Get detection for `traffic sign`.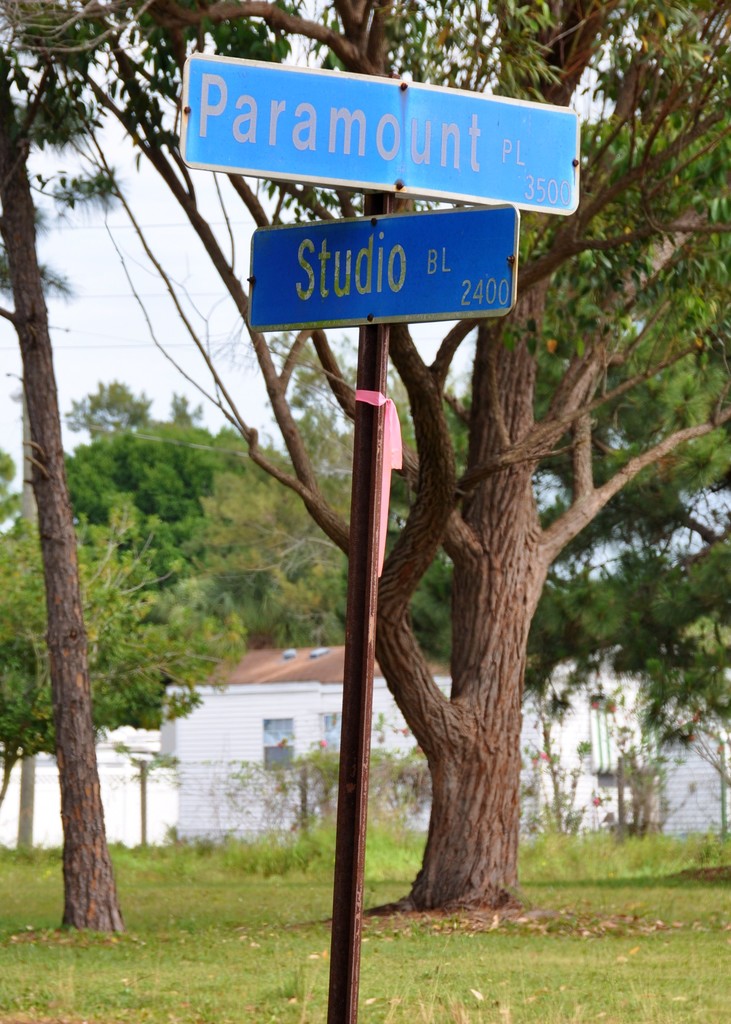
Detection: box=[179, 47, 582, 215].
